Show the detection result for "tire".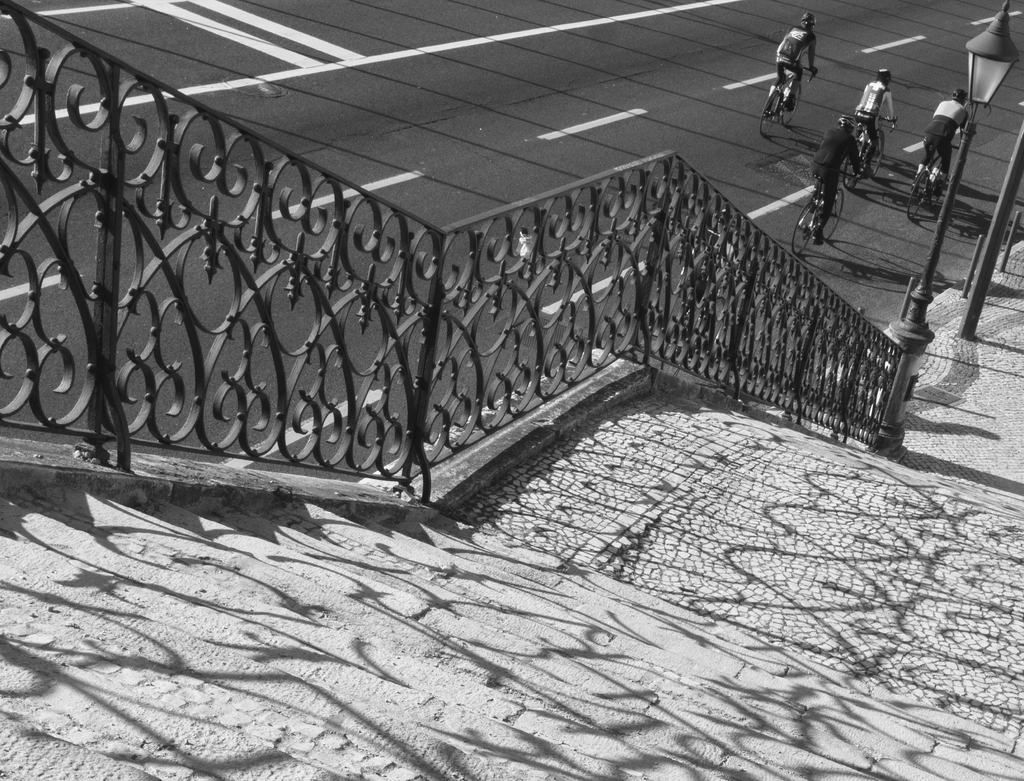
<box>819,189,845,239</box>.
